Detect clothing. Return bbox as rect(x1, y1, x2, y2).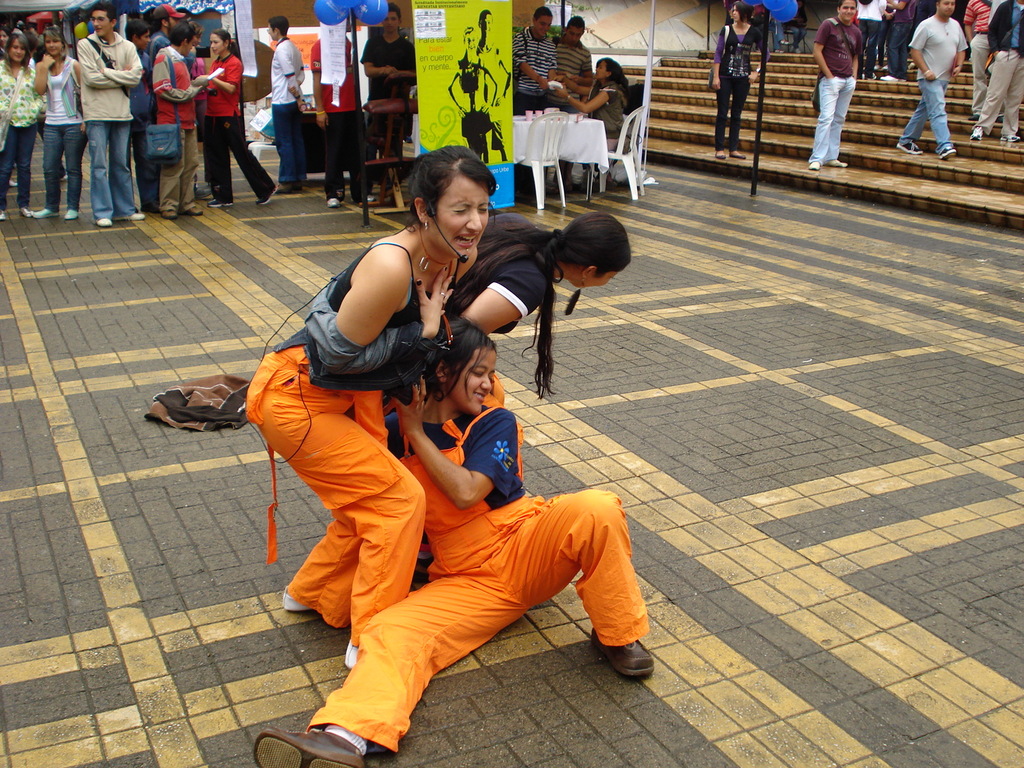
rect(816, 19, 867, 165).
